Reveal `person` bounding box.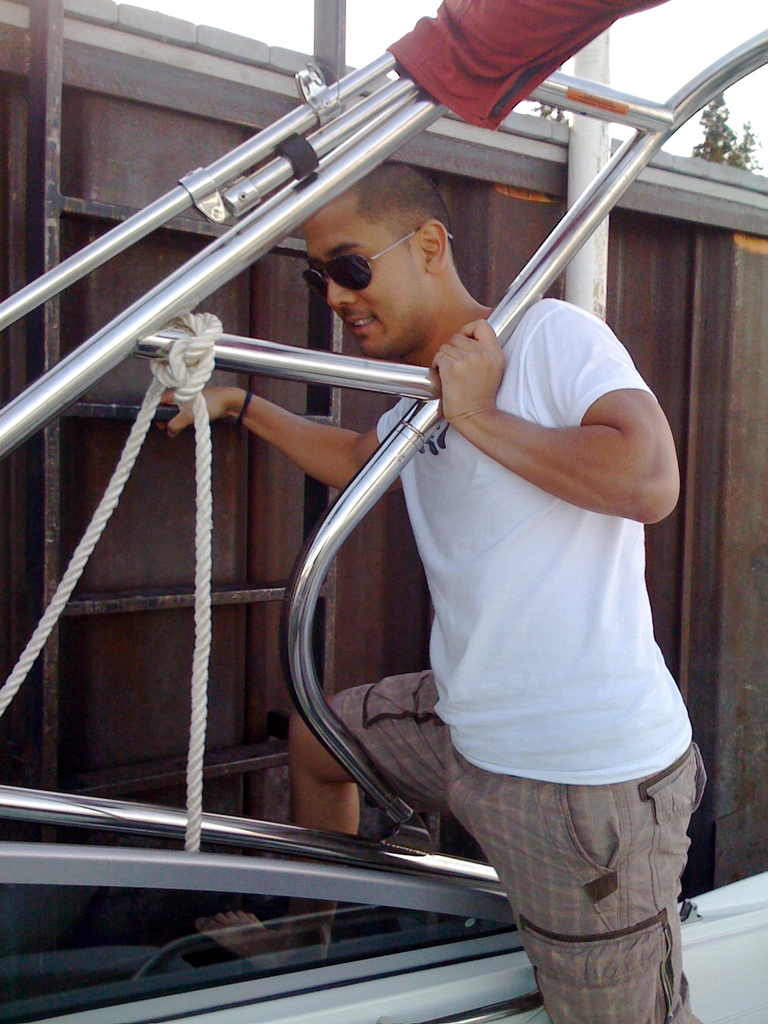
Revealed: x1=227, y1=65, x2=685, y2=973.
